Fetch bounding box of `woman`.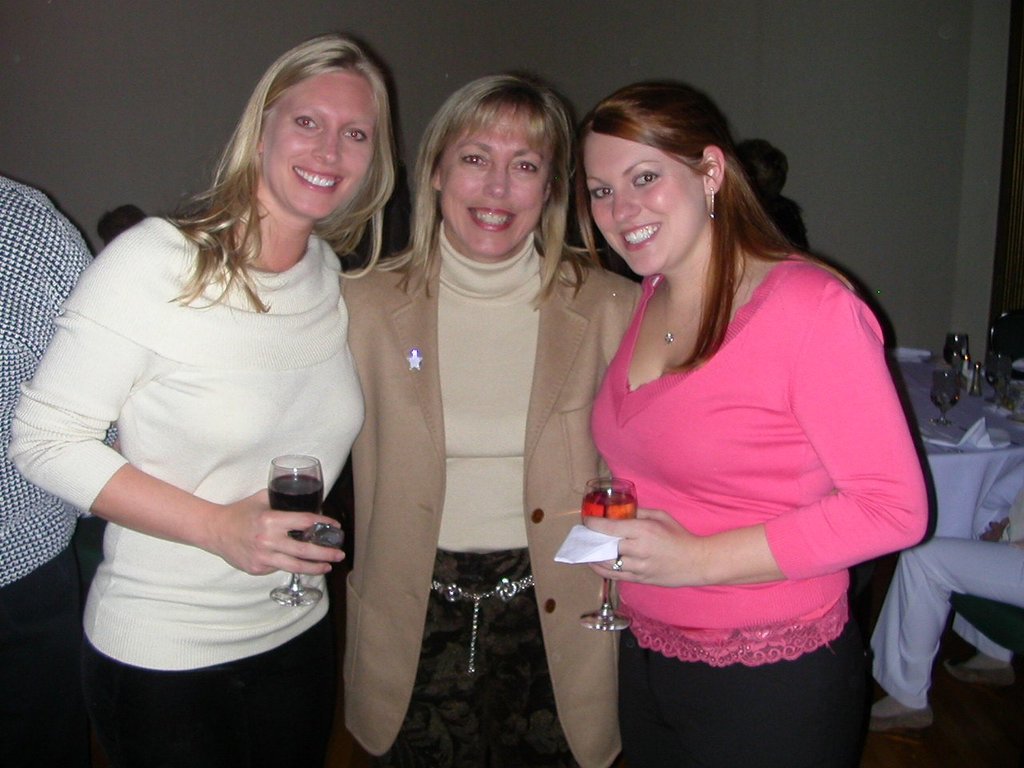
Bbox: l=340, t=72, r=641, b=767.
